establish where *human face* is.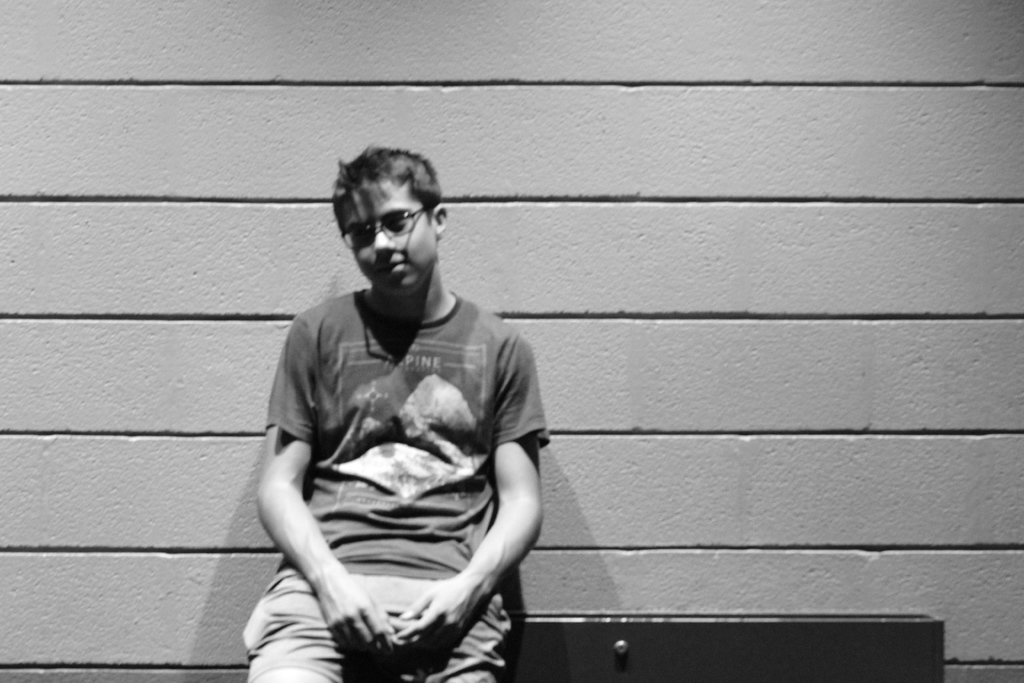
Established at 333:181:435:297.
